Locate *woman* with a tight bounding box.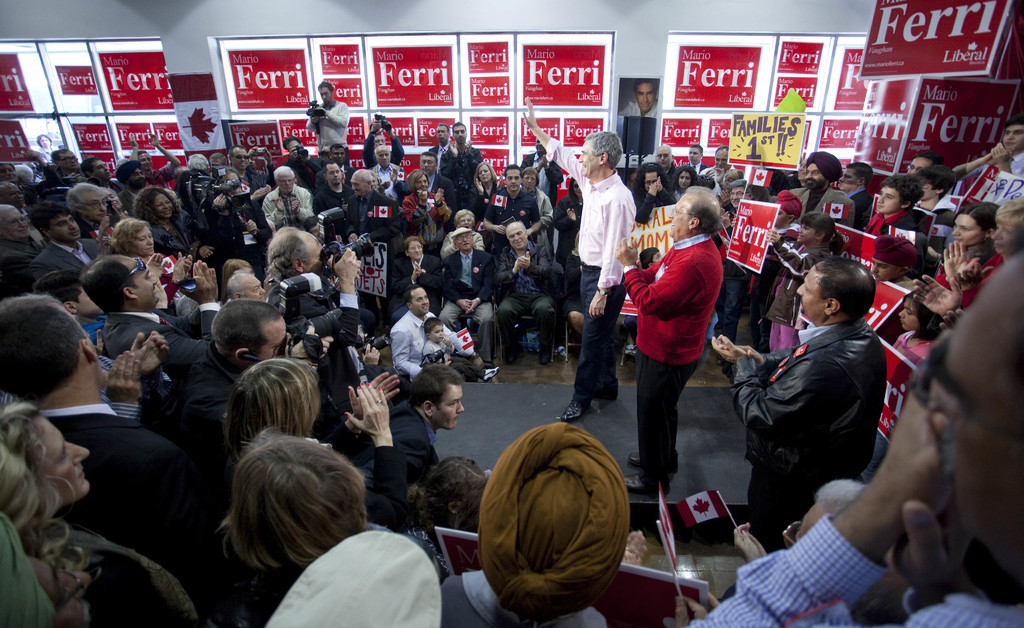
Rect(628, 163, 680, 229).
